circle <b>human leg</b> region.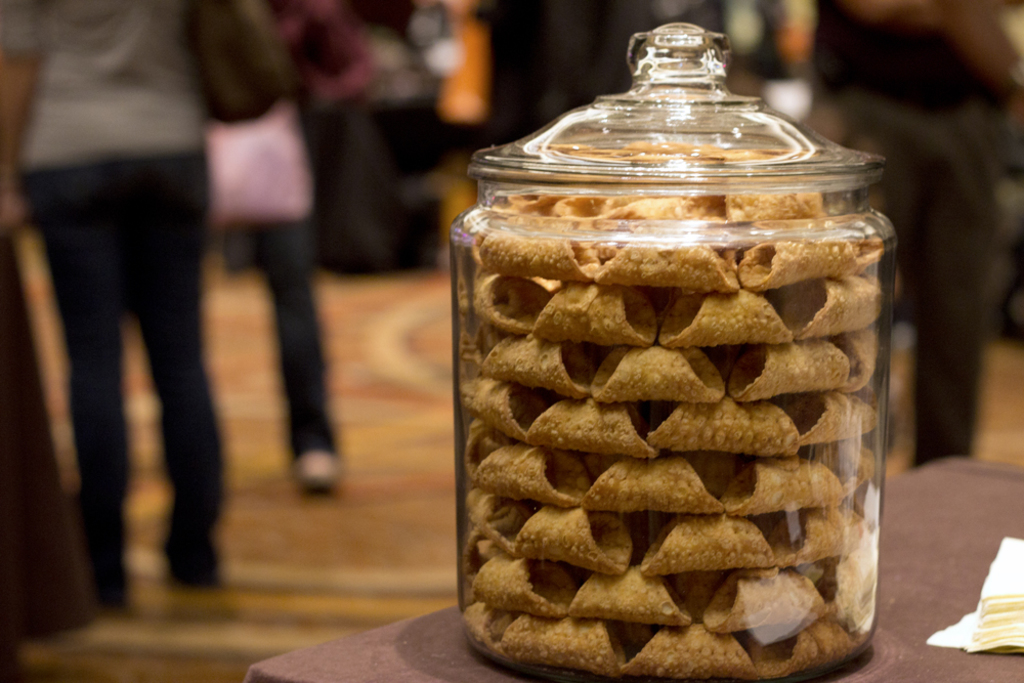
Region: BBox(905, 154, 1001, 467).
